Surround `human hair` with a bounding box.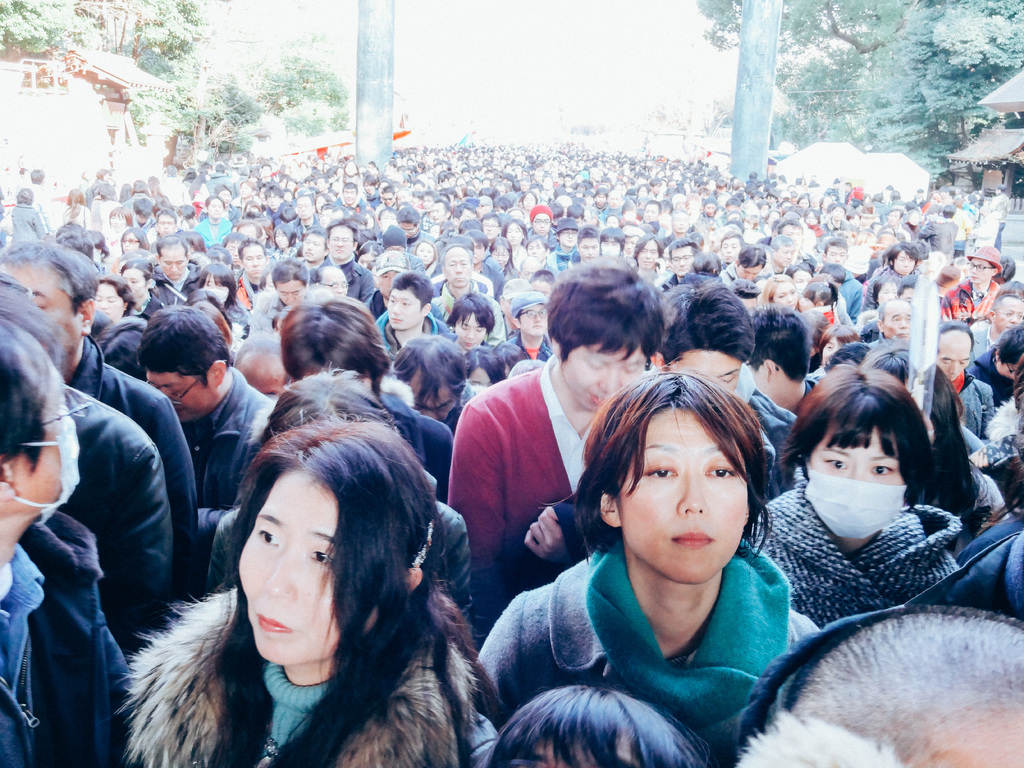
detection(98, 273, 136, 316).
